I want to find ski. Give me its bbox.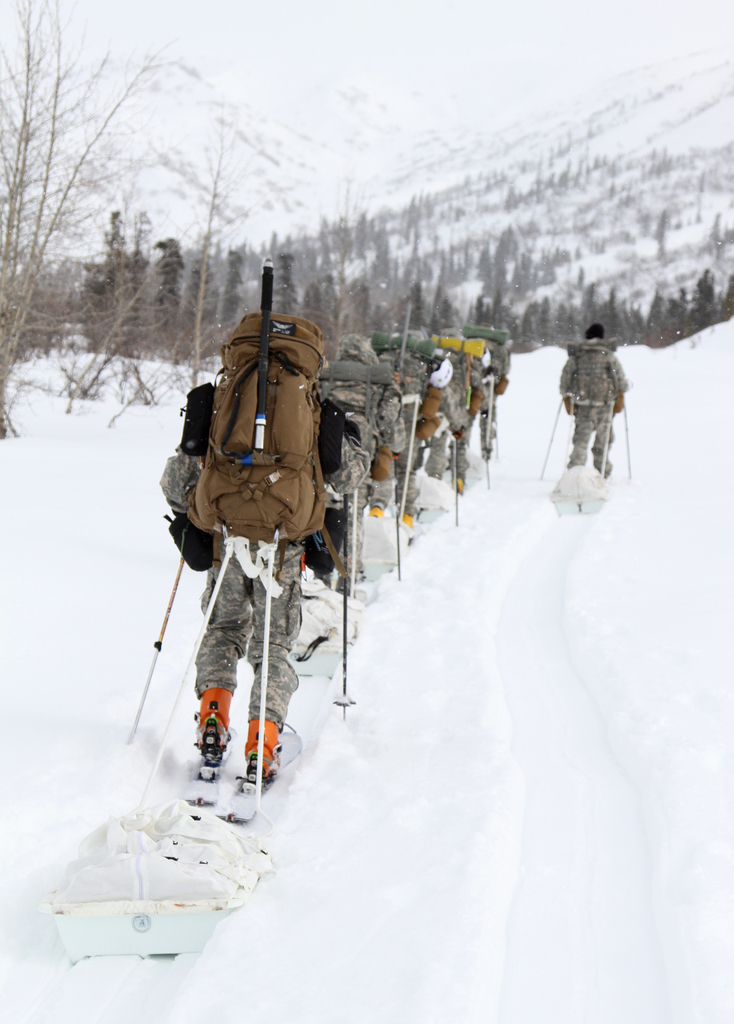
143 672 336 807.
